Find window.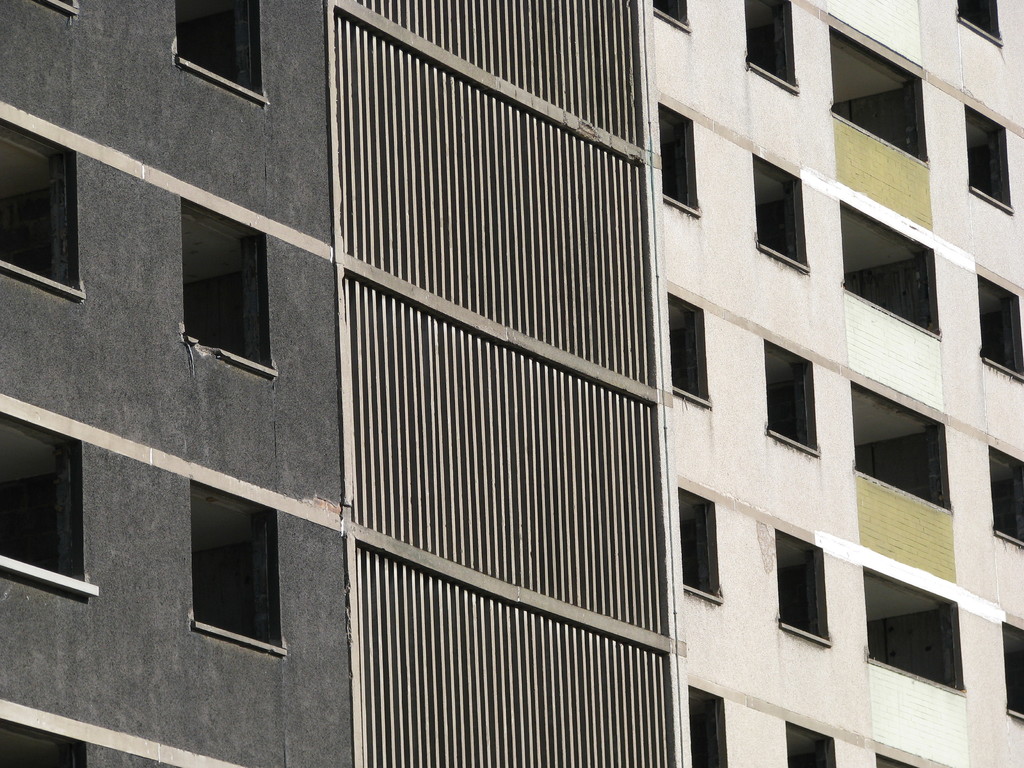
rect(671, 292, 710, 408).
